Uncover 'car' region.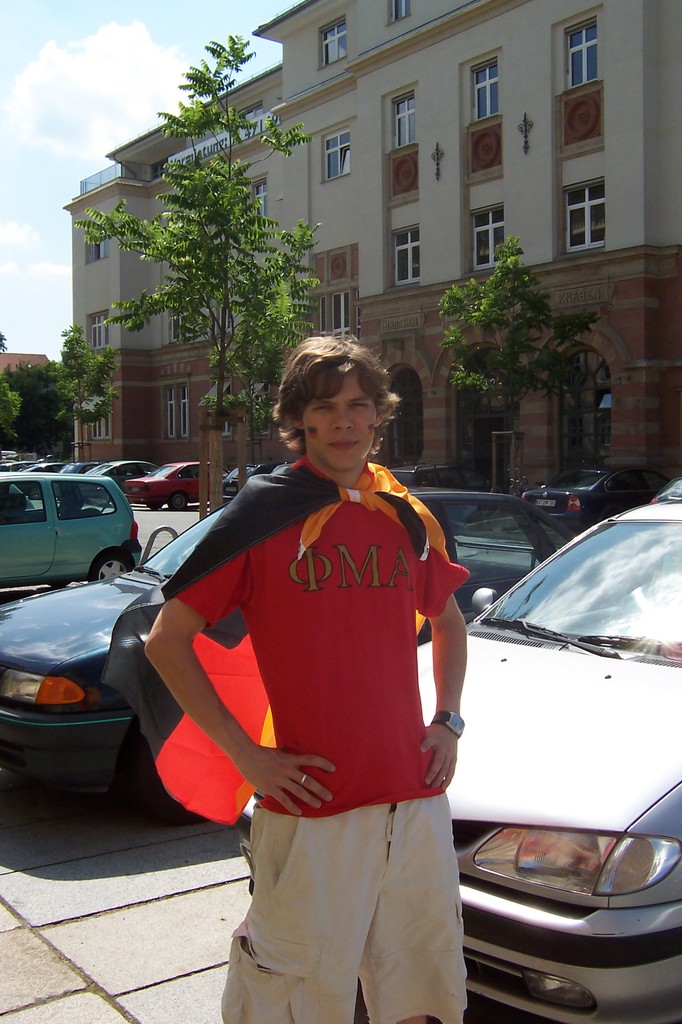
Uncovered: [405,488,681,1021].
